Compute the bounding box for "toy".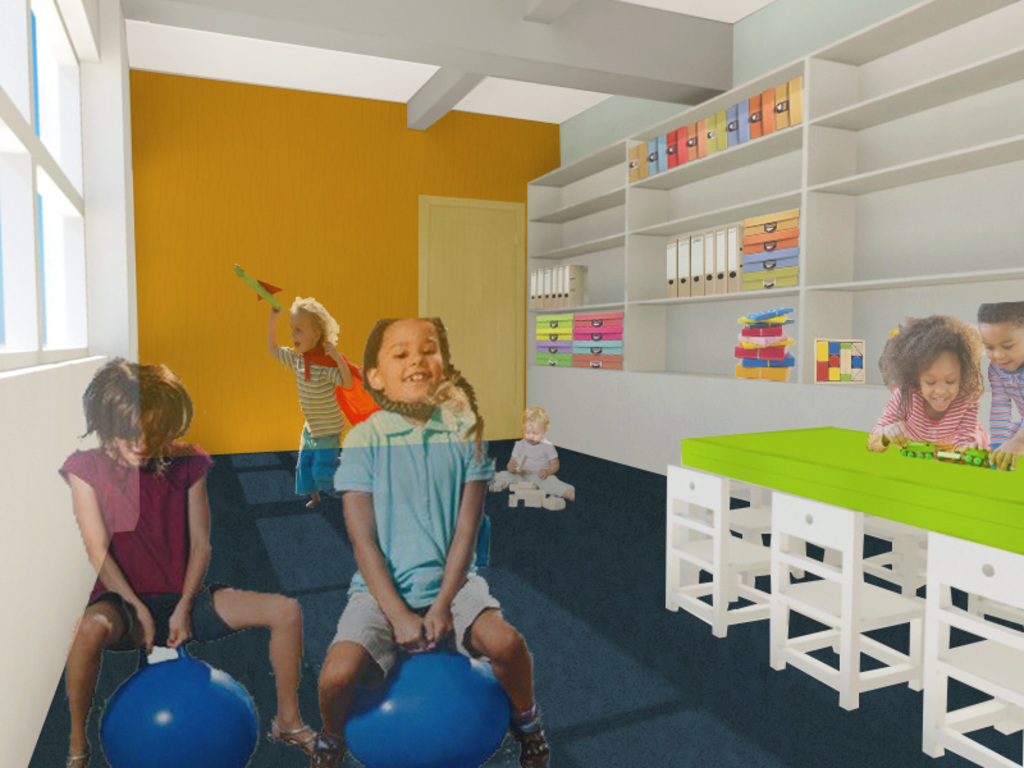
[335,620,541,767].
